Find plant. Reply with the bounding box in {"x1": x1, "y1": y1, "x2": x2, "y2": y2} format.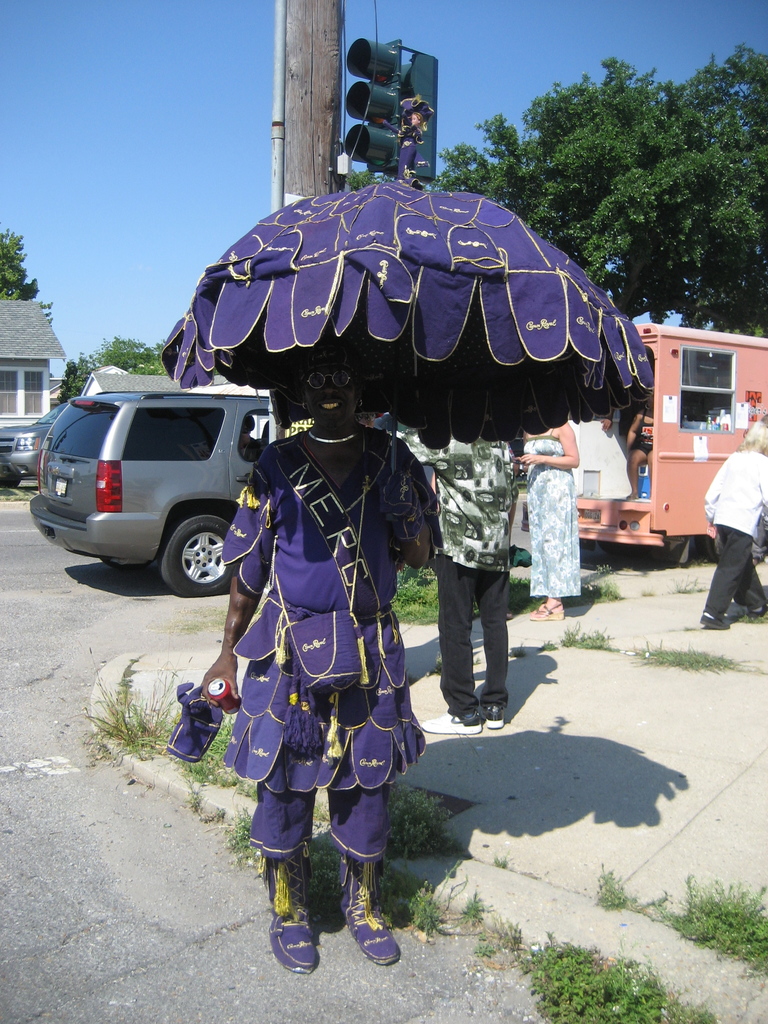
{"x1": 579, "y1": 580, "x2": 616, "y2": 600}.
